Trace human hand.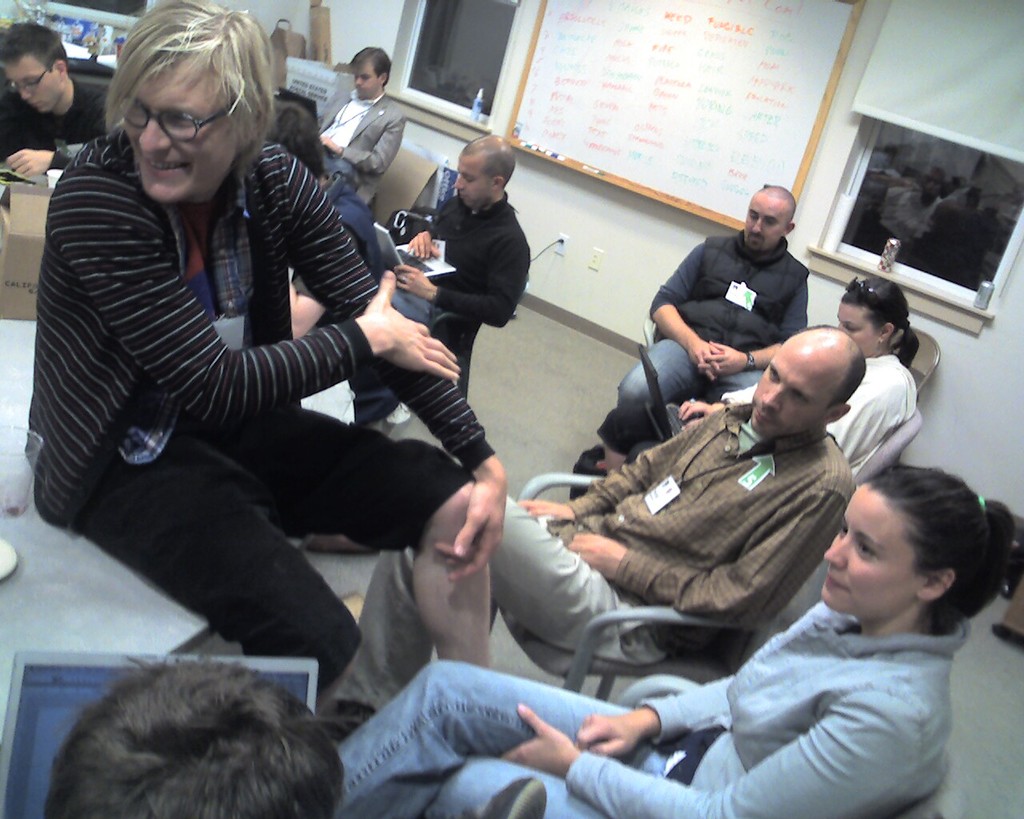
Traced to detection(319, 136, 338, 154).
